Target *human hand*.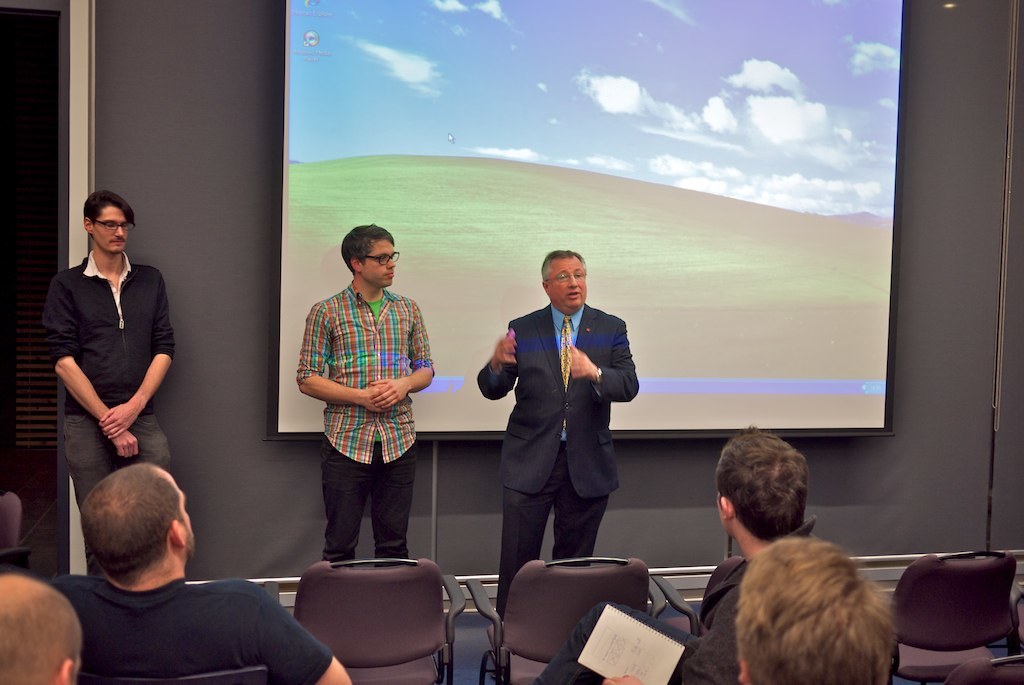
Target region: l=366, t=377, r=412, b=414.
